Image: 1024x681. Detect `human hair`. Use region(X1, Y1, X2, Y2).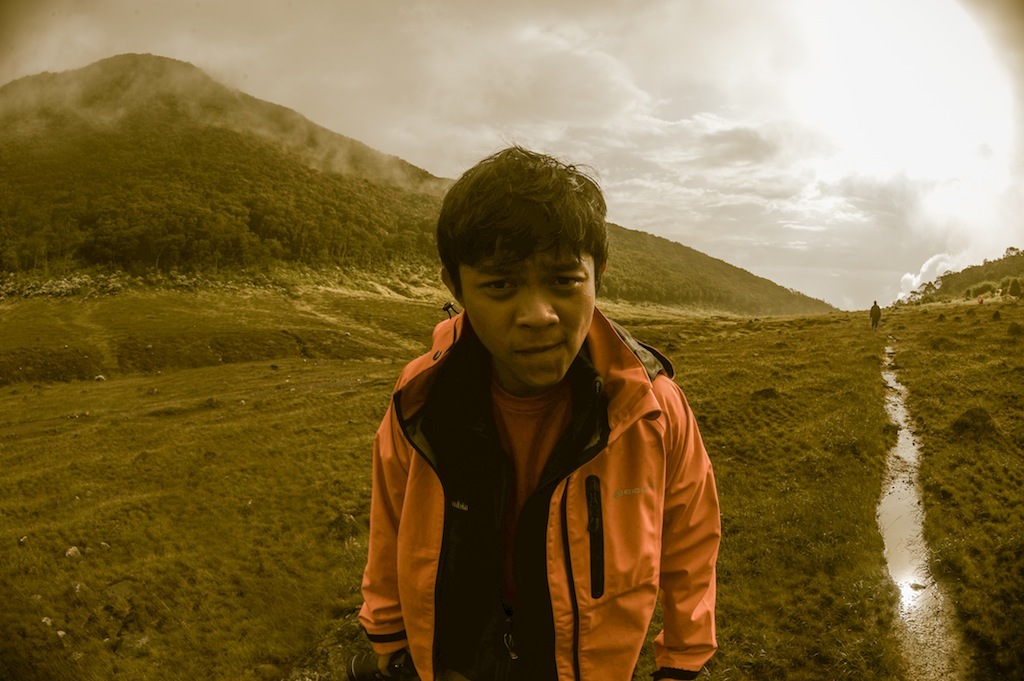
region(434, 148, 606, 353).
